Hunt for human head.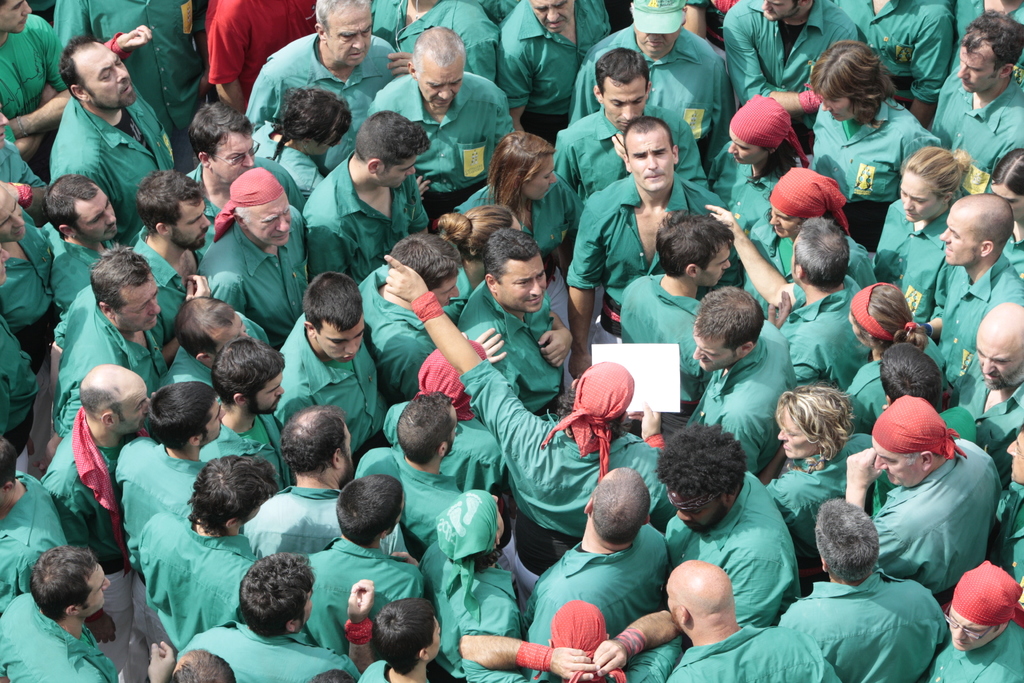
Hunted down at detection(435, 490, 506, 572).
